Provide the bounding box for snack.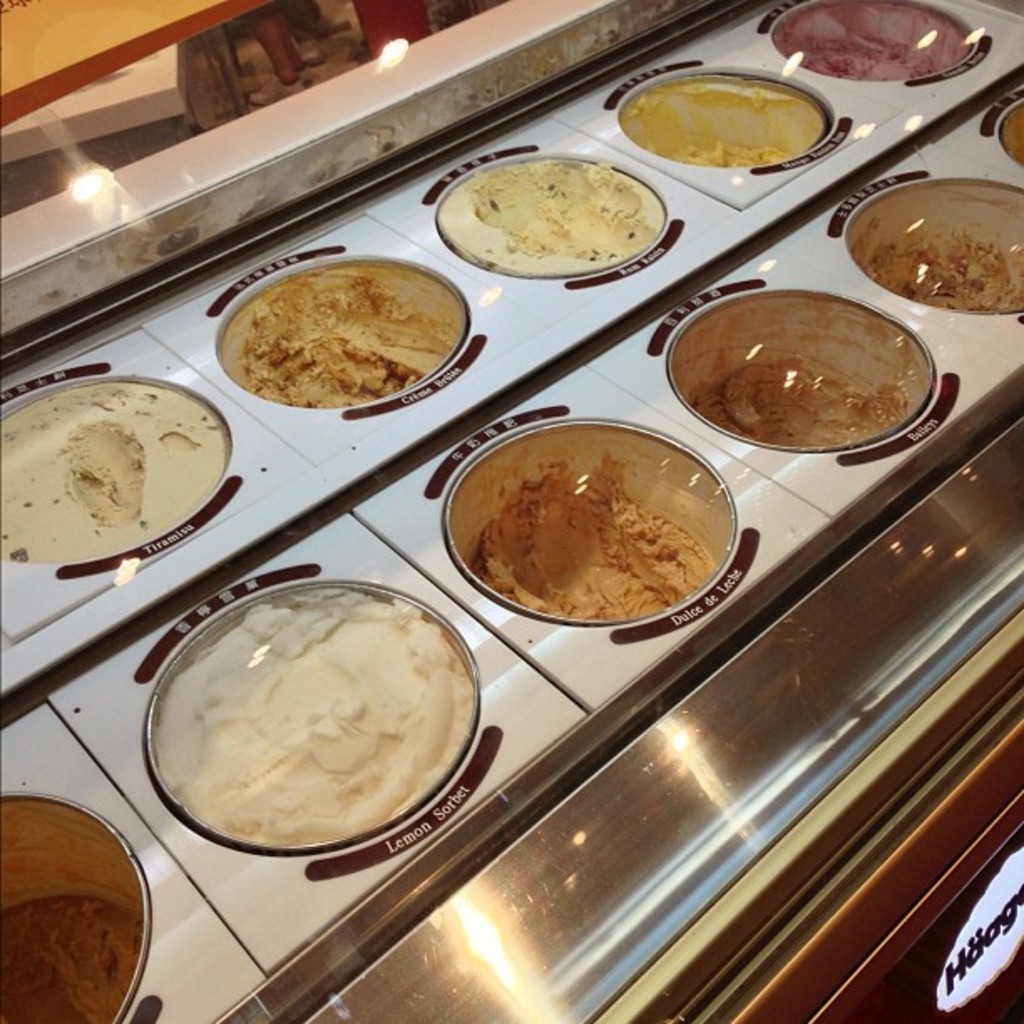
[149,571,482,857].
